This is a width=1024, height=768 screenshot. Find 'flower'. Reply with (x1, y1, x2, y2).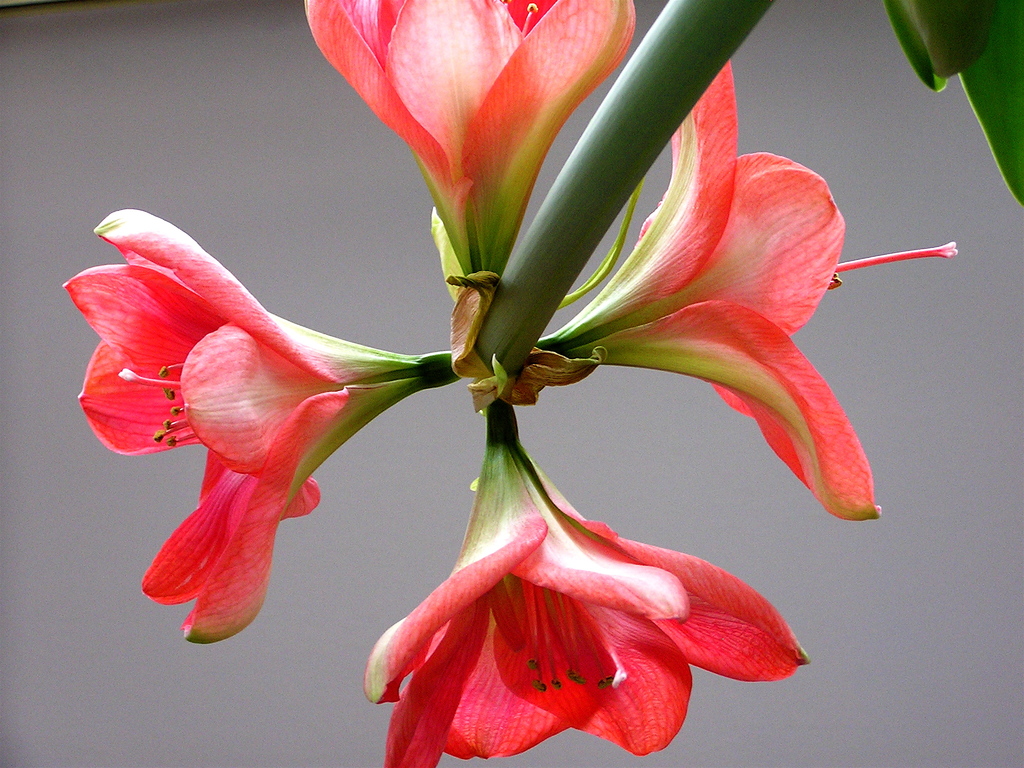
(303, 0, 638, 316).
